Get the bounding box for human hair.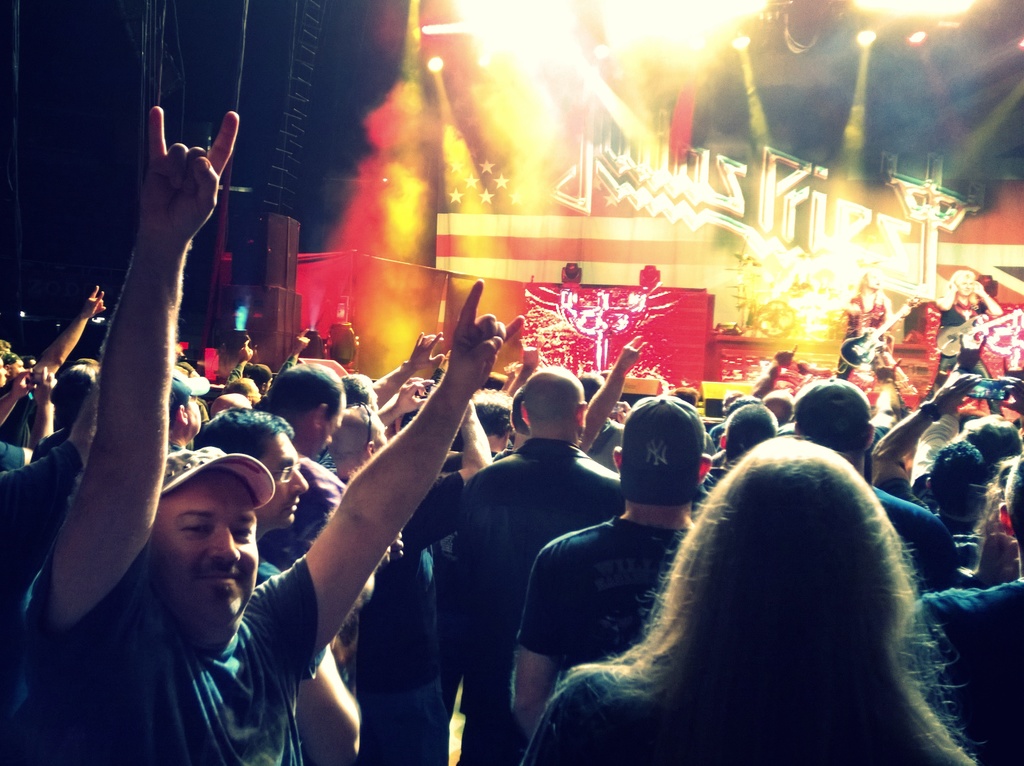
0, 336, 11, 348.
